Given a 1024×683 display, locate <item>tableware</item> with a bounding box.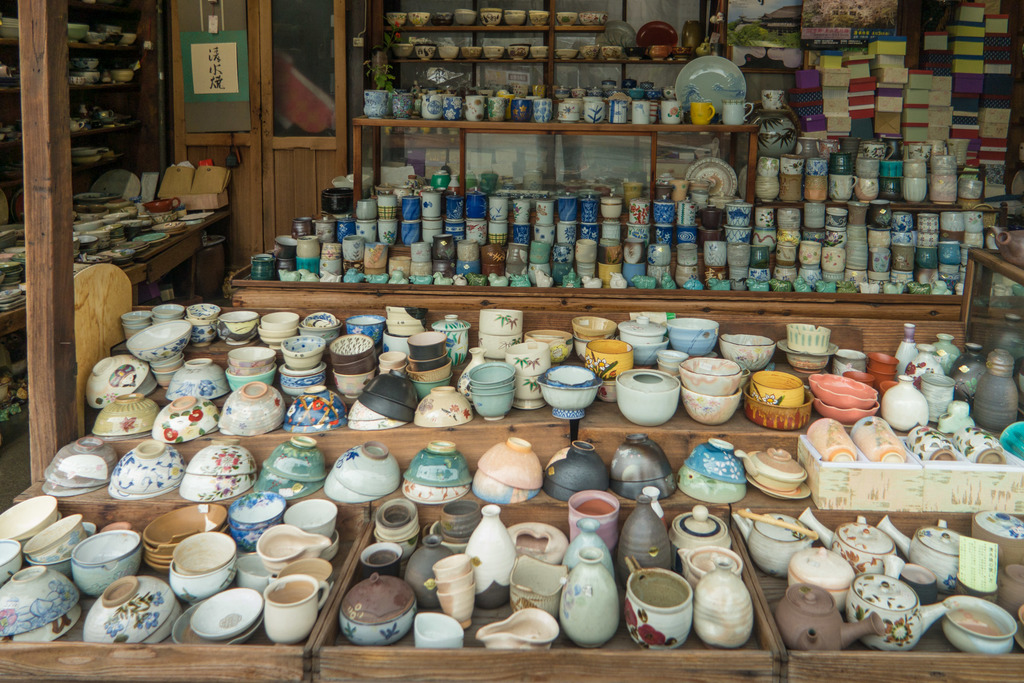
Located: x1=511 y1=222 x2=530 y2=249.
